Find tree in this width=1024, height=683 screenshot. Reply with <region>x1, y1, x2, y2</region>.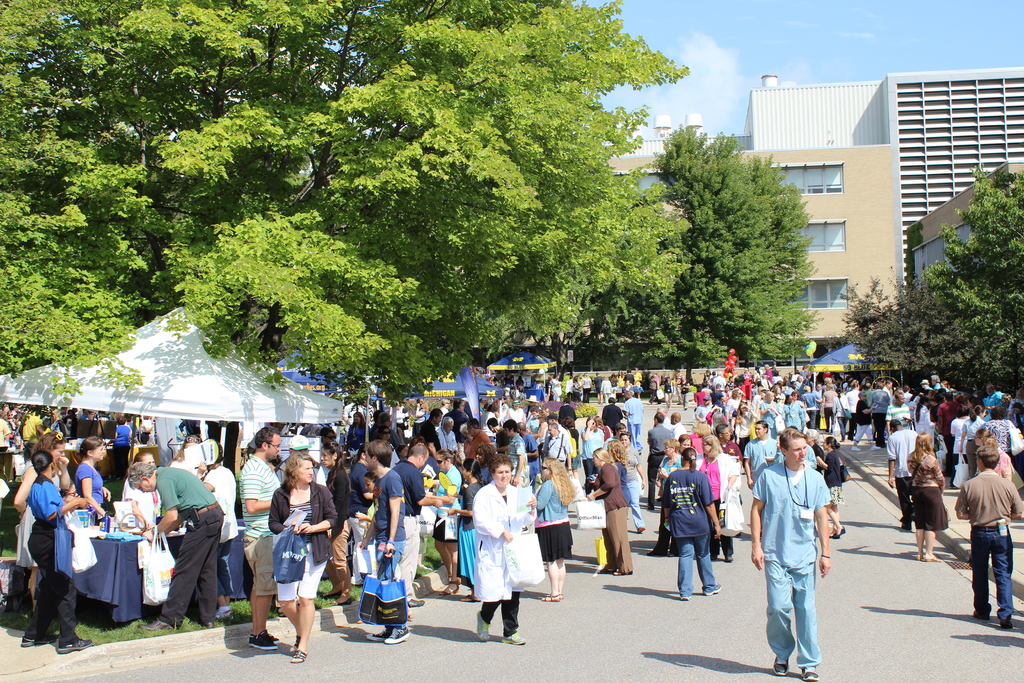
<region>837, 163, 1023, 406</region>.
